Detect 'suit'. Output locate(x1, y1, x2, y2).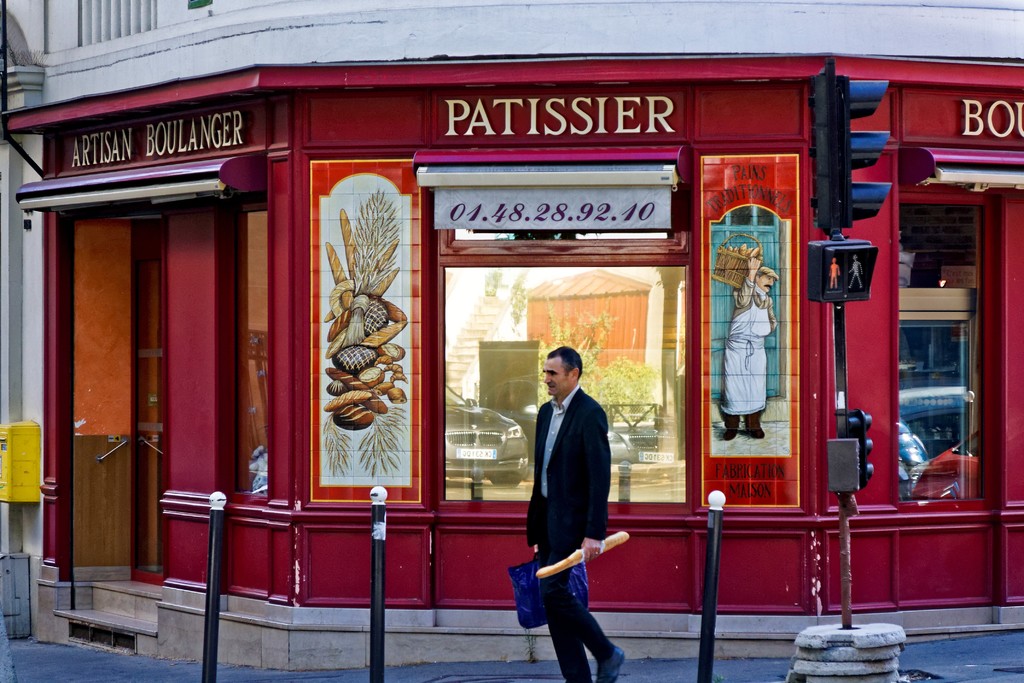
locate(503, 342, 616, 660).
